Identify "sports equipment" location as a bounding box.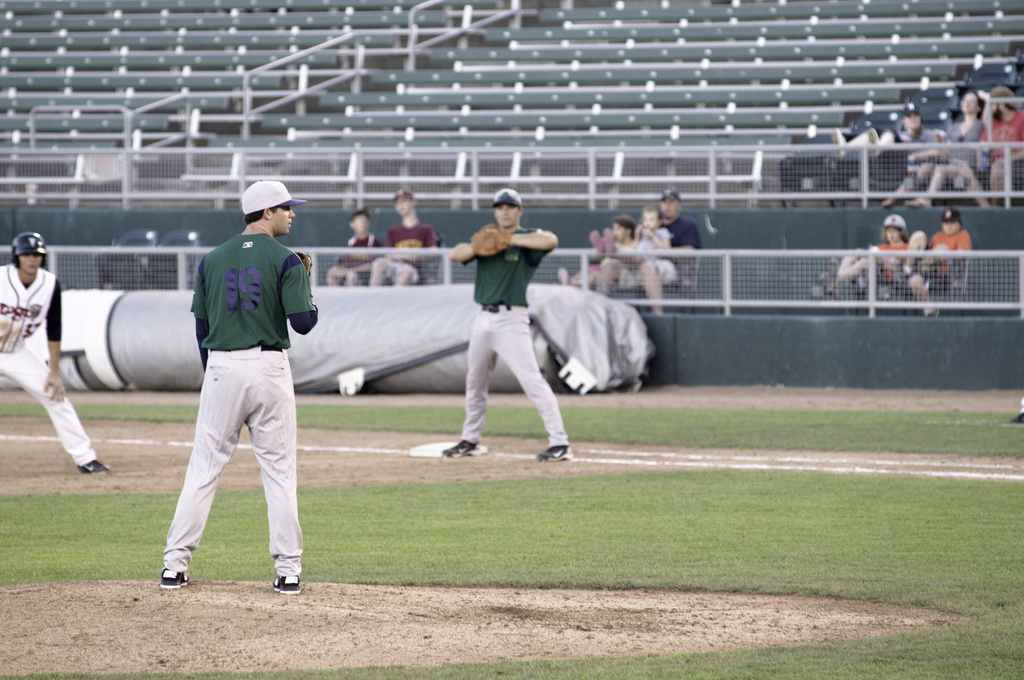
rect(468, 219, 513, 258).
